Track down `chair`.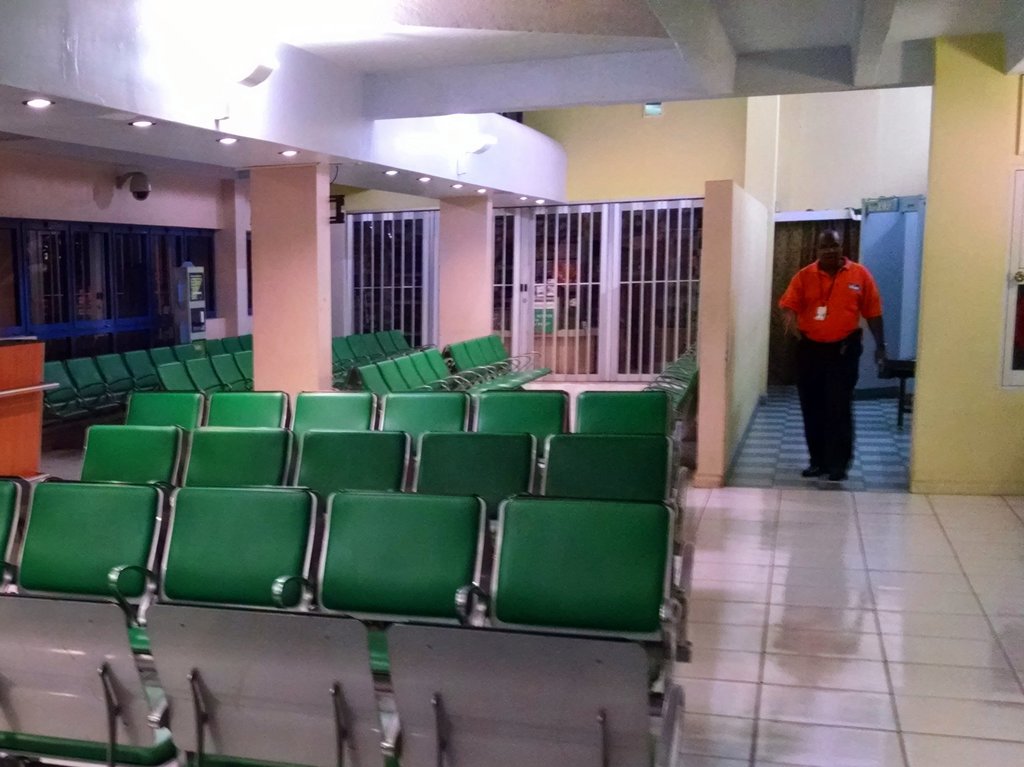
Tracked to left=385, top=620, right=660, bottom=766.
